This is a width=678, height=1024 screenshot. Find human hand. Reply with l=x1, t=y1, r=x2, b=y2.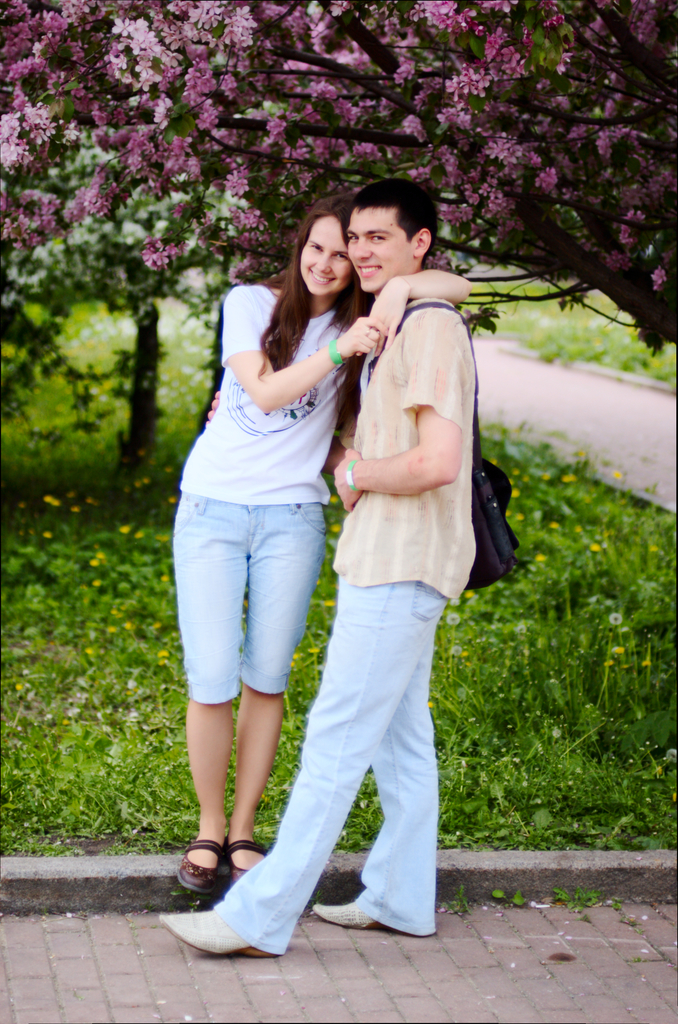
l=221, t=280, r=395, b=413.
